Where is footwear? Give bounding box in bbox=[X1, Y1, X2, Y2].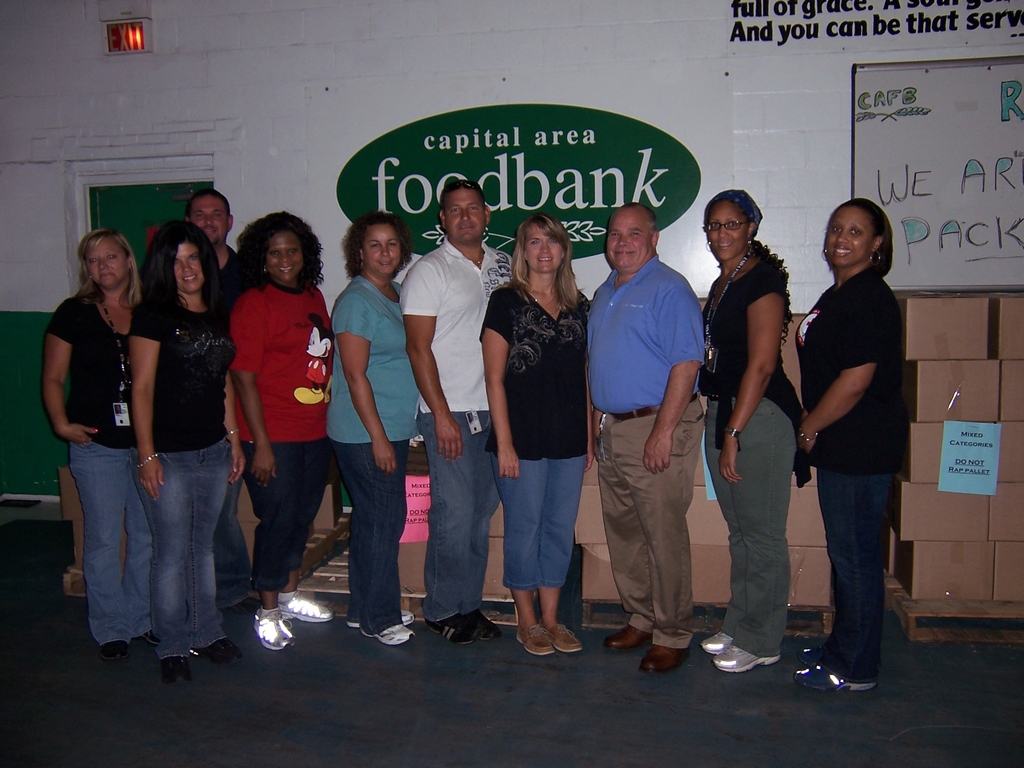
bbox=[605, 624, 646, 648].
